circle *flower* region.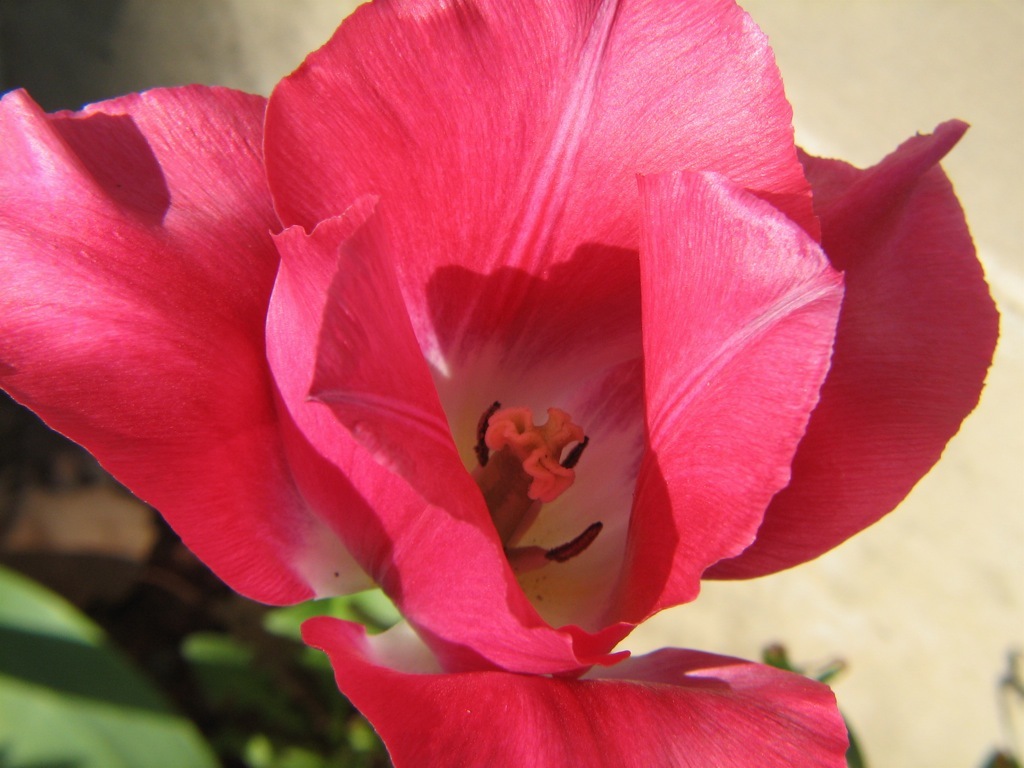
Region: (x1=6, y1=6, x2=961, y2=728).
